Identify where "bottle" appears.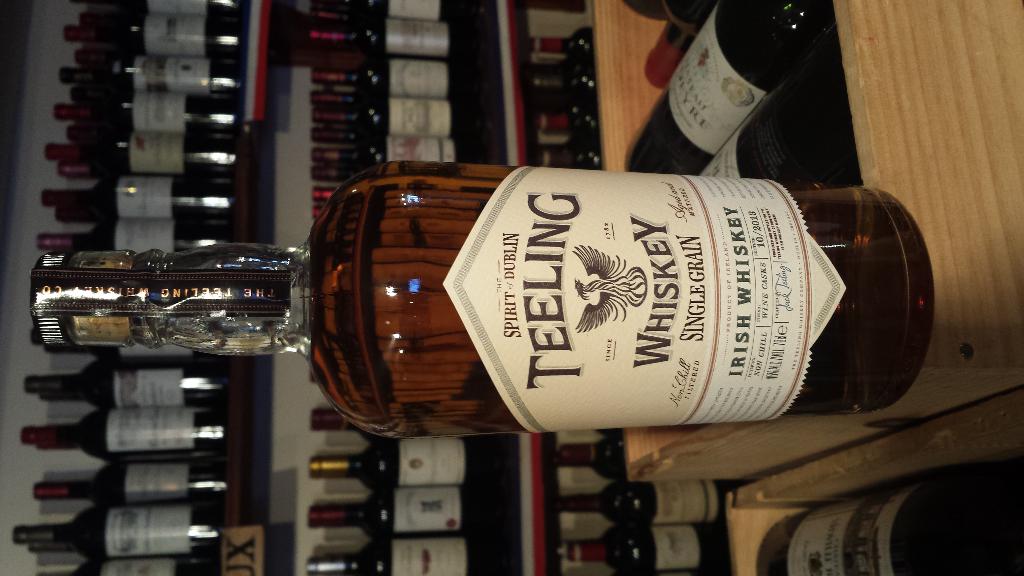
Appears at locate(44, 170, 241, 218).
